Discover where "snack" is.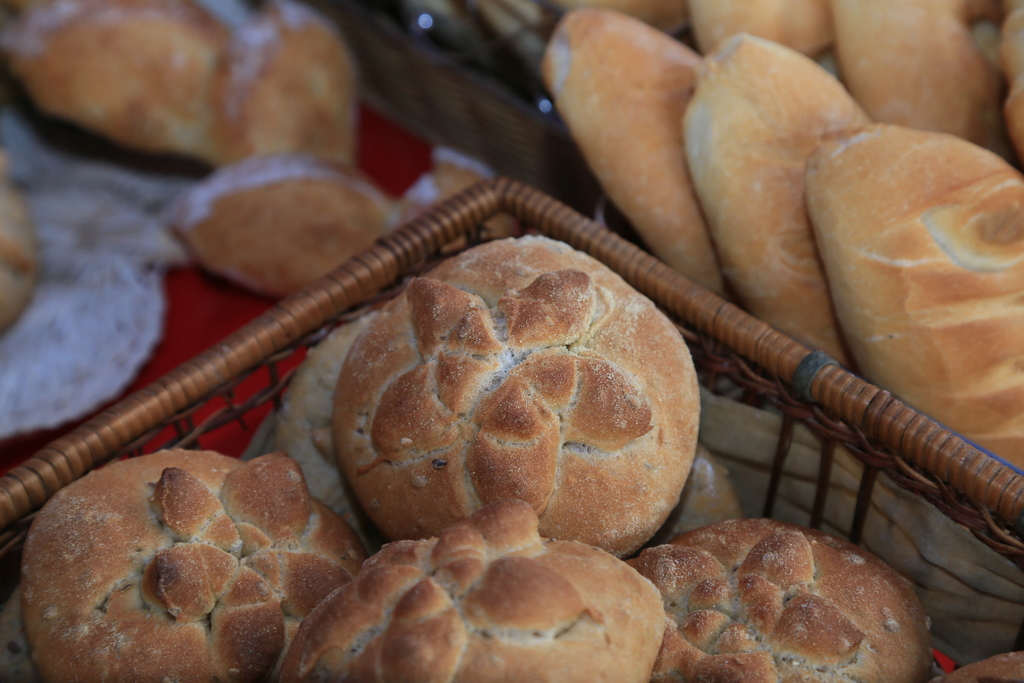
Discovered at [left=38, top=0, right=370, bottom=181].
